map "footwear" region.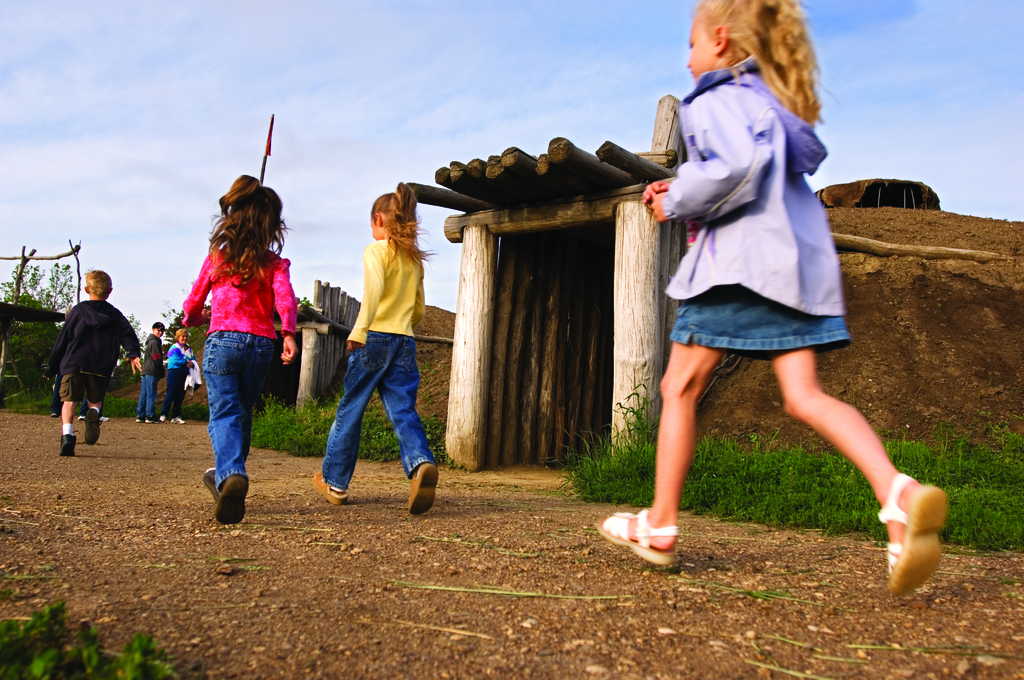
Mapped to bbox=[56, 433, 76, 458].
